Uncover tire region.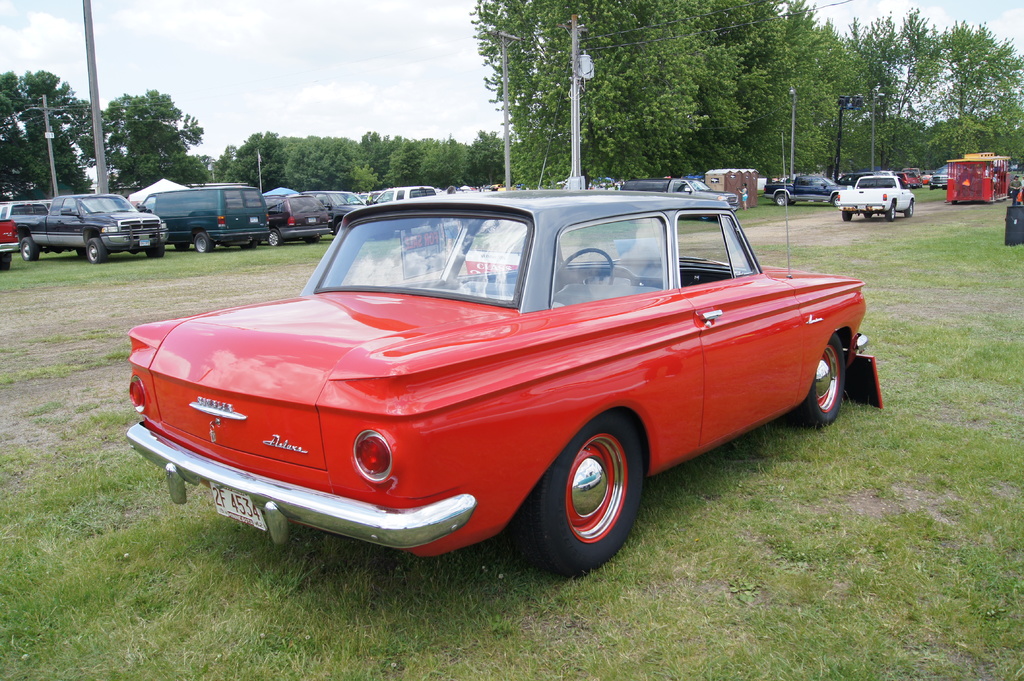
Uncovered: rect(21, 239, 38, 262).
